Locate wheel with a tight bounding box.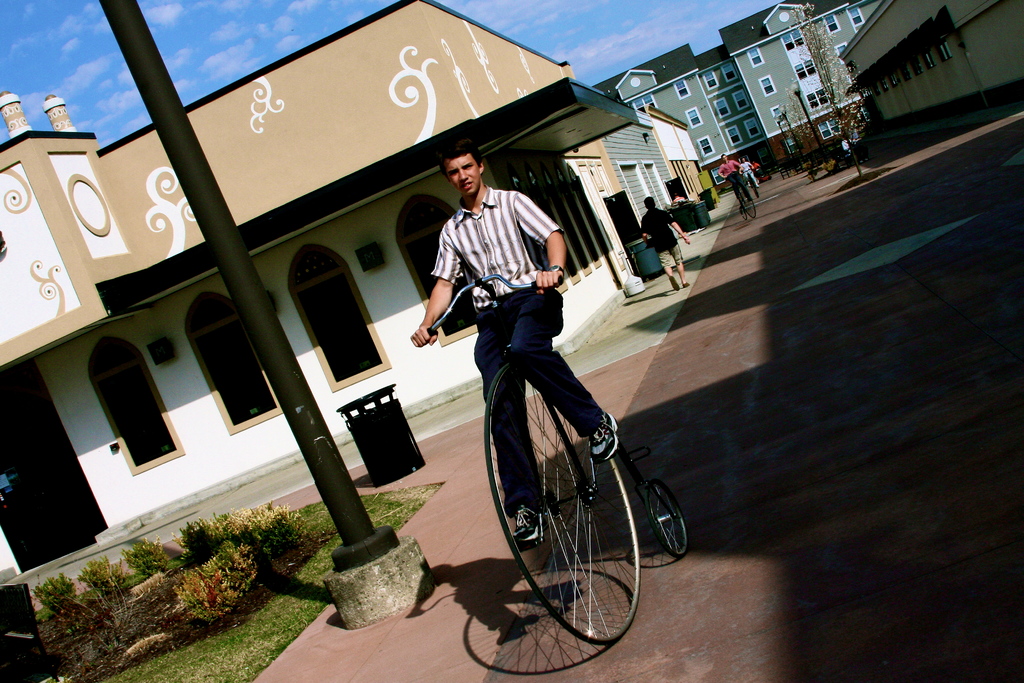
(486,368,643,654).
